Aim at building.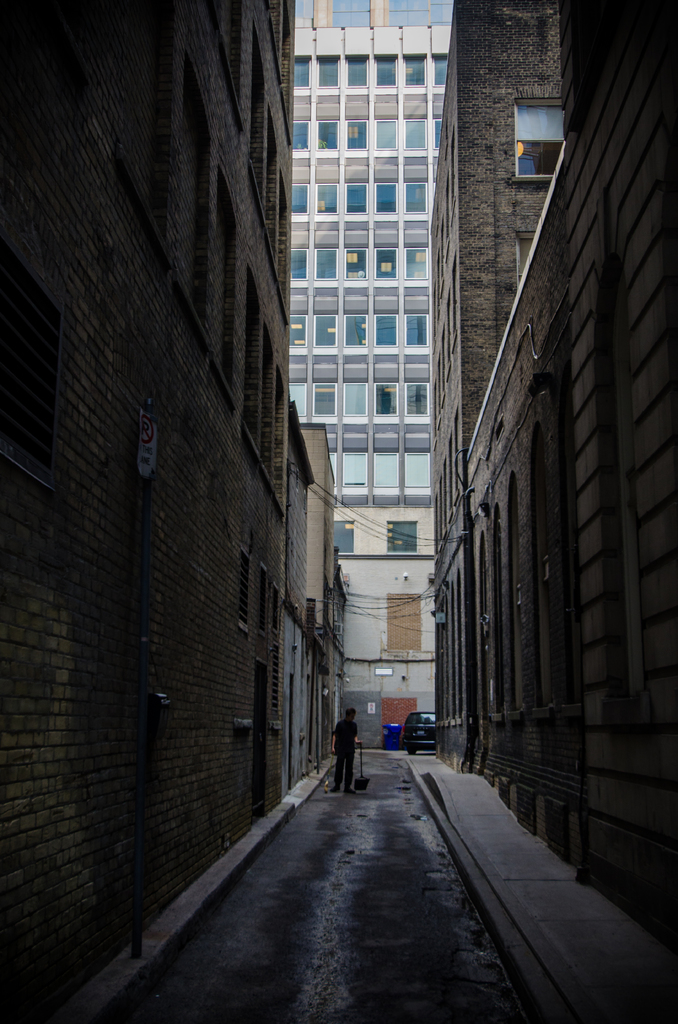
Aimed at [305, 419, 340, 783].
